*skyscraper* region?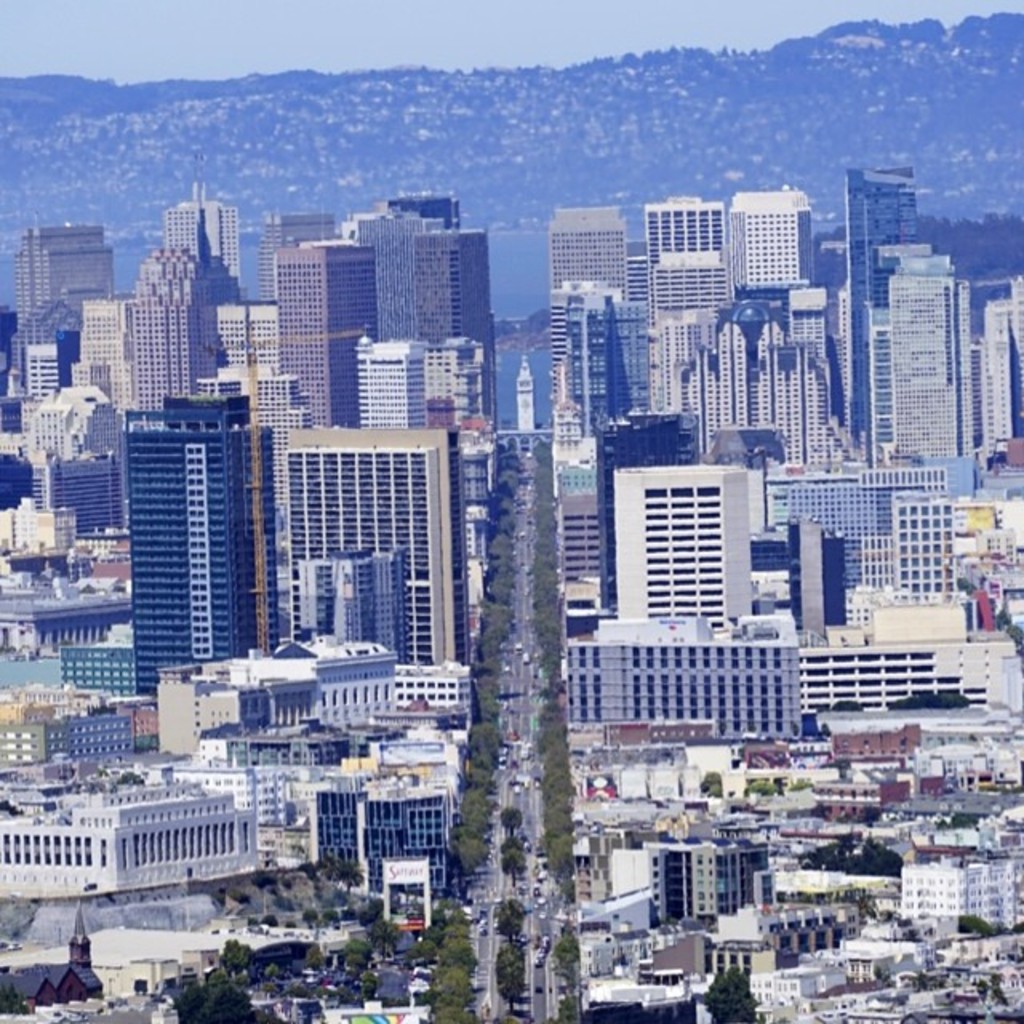
(left=266, top=242, right=389, bottom=440)
